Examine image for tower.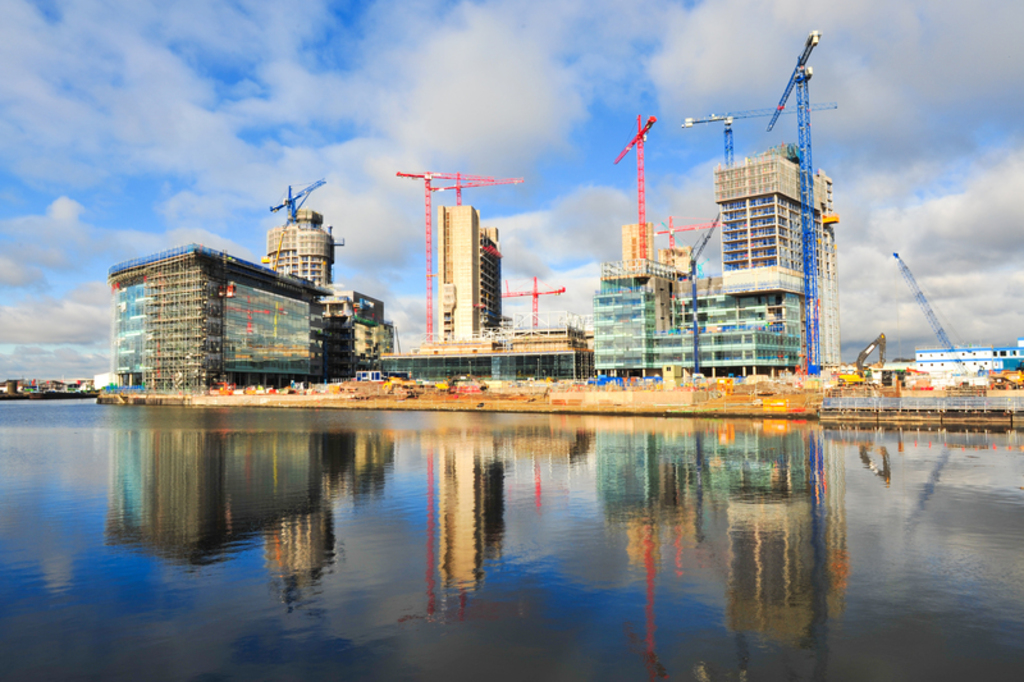
Examination result: box=[714, 156, 835, 372].
